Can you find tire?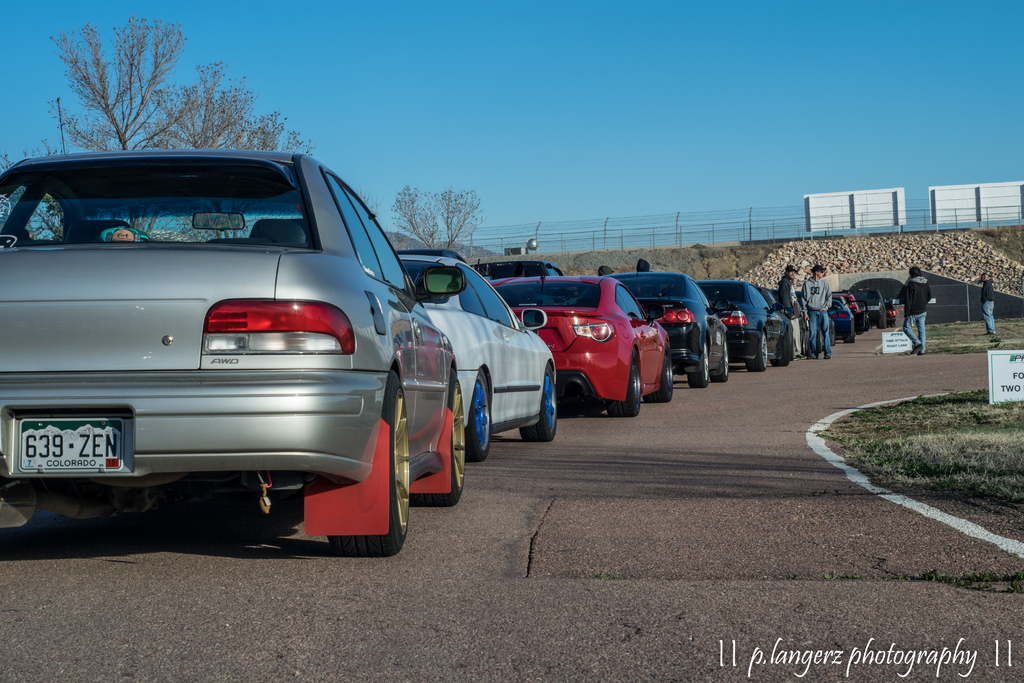
Yes, bounding box: 688, 339, 708, 386.
